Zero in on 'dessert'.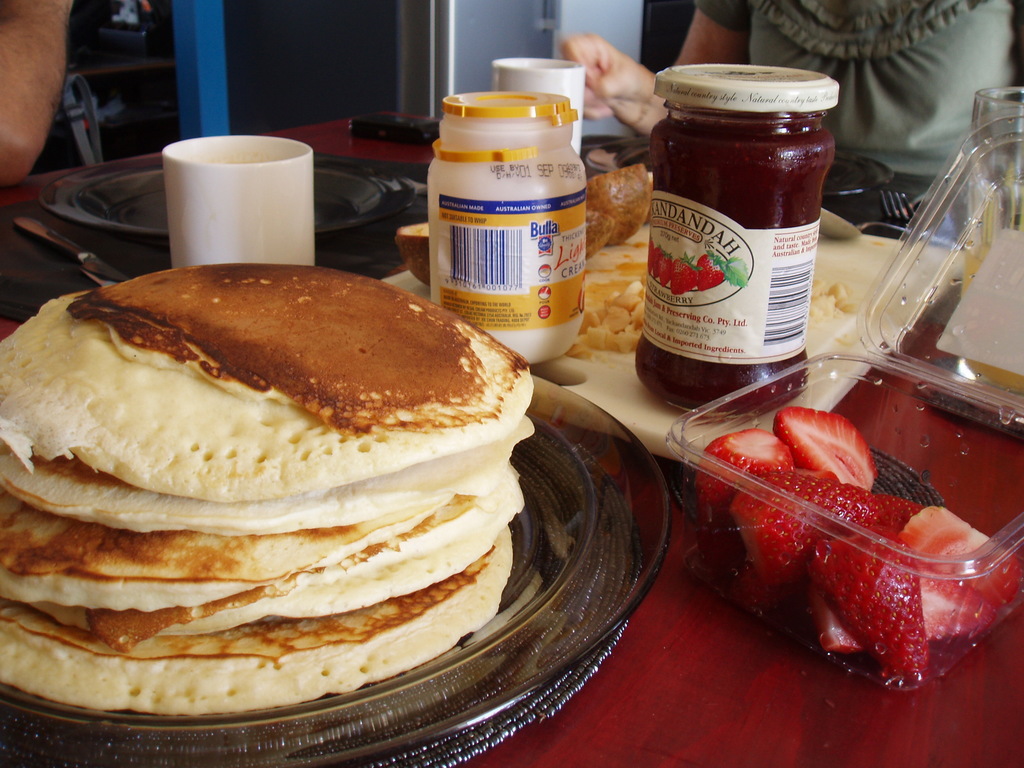
Zeroed in: left=574, top=158, right=664, bottom=243.
